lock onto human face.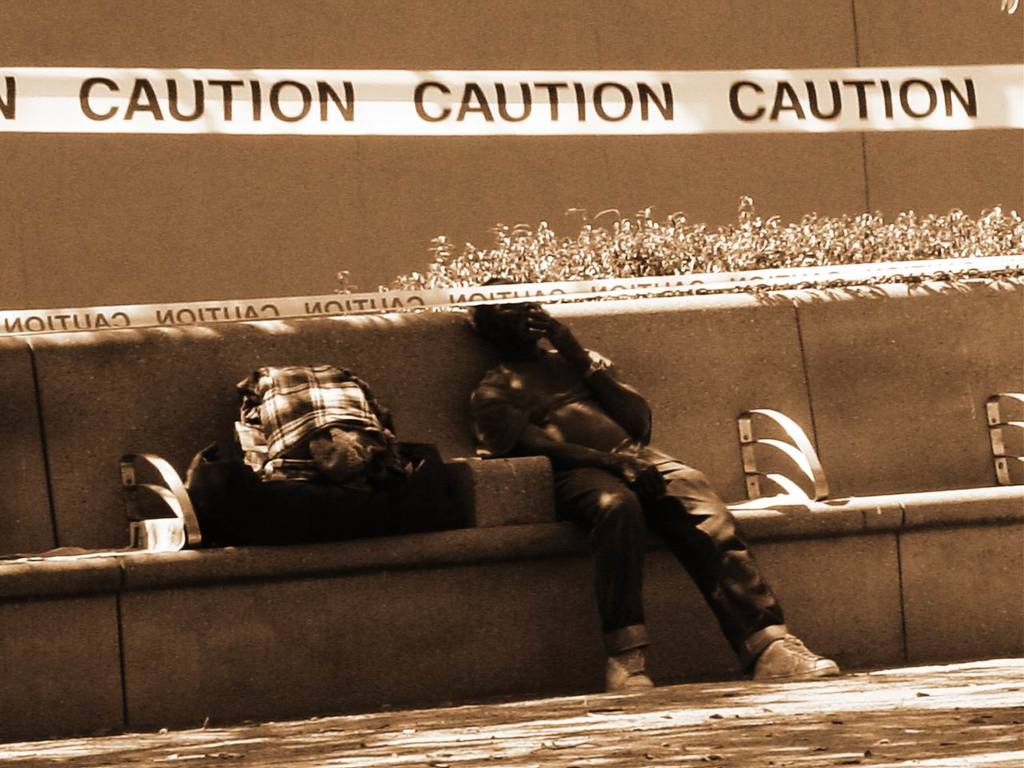
Locked: 494,282,538,342.
